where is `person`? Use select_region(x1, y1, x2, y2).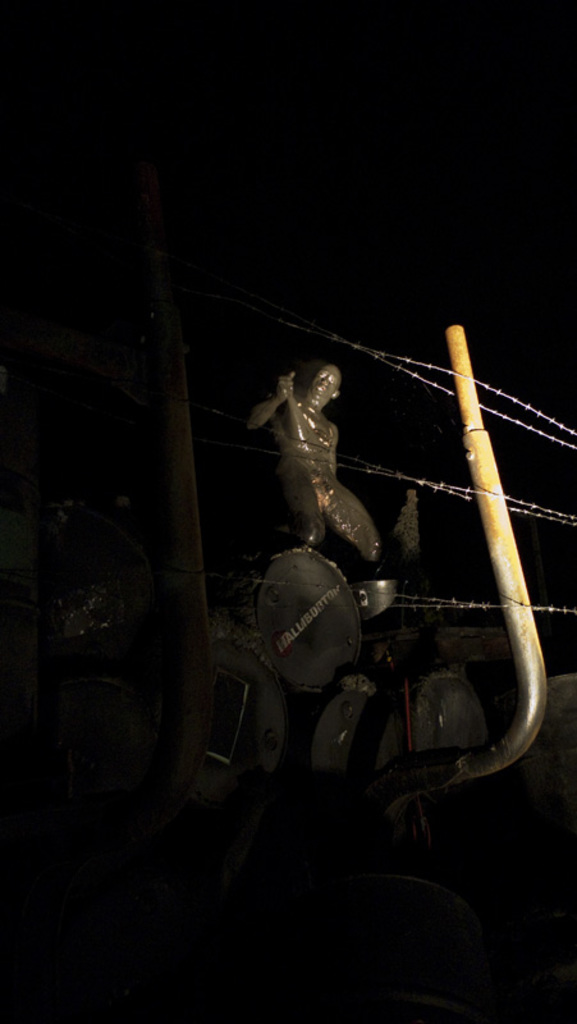
select_region(252, 347, 376, 605).
